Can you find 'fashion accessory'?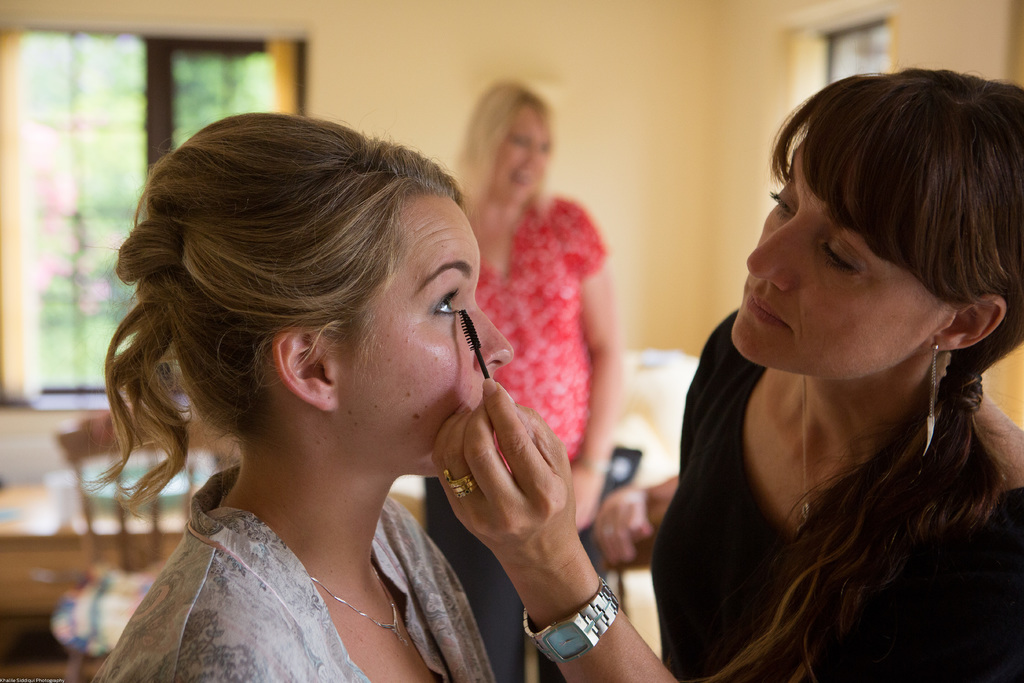
Yes, bounding box: 304,570,404,655.
